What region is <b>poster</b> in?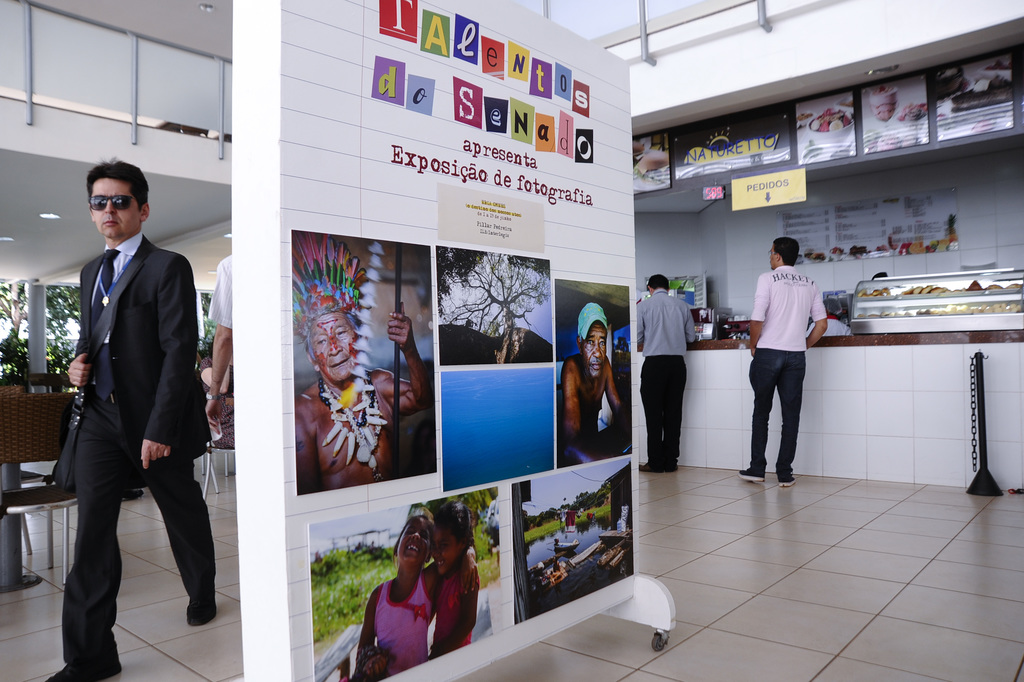
l=860, t=70, r=929, b=154.
